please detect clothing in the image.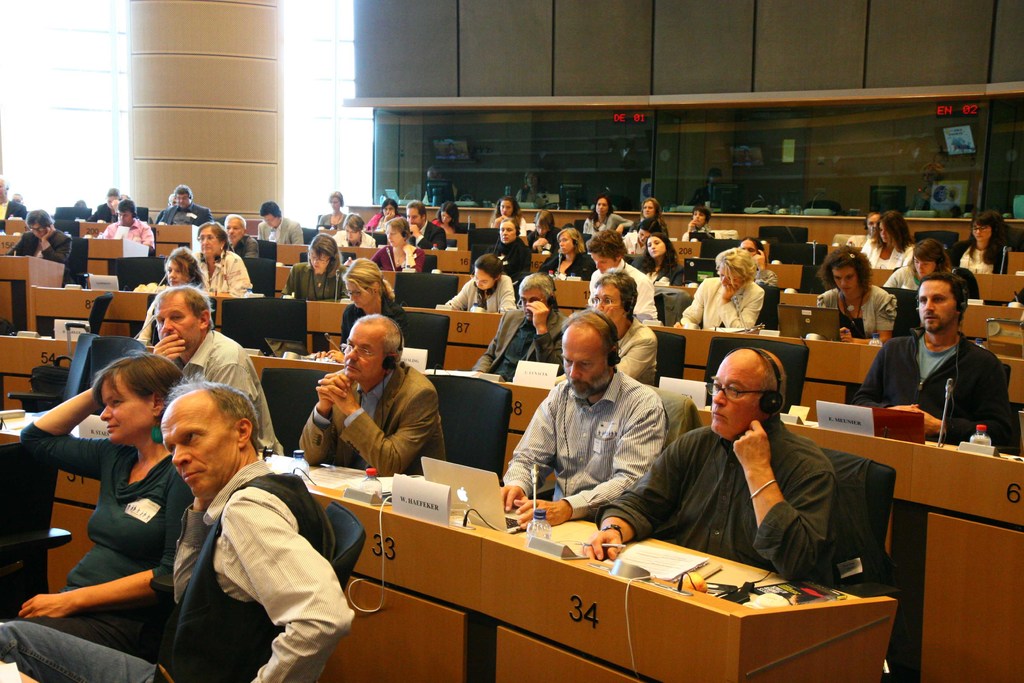
bbox(887, 263, 918, 289).
